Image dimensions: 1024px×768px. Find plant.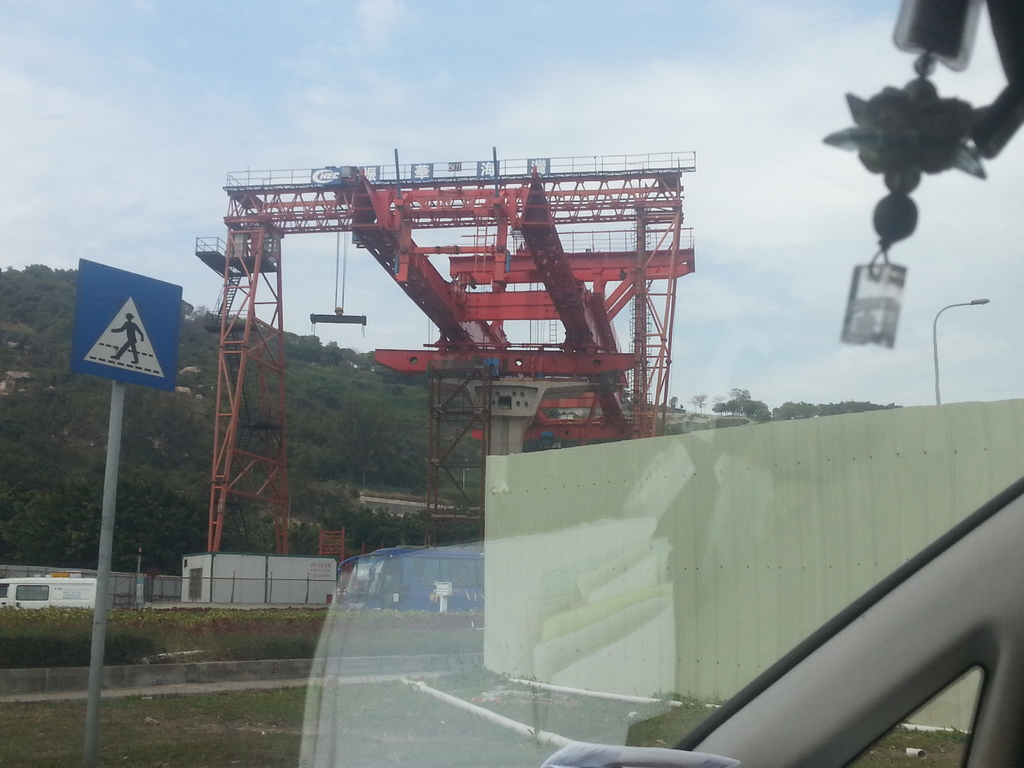
0 624 165 670.
